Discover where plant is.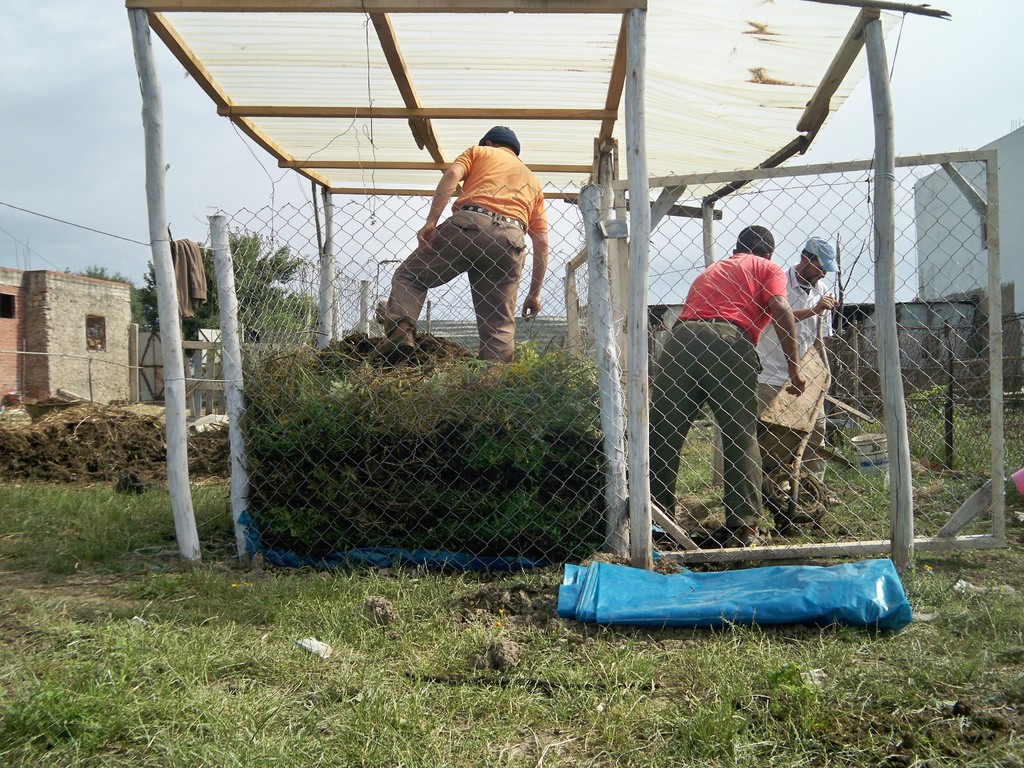
Discovered at l=899, t=374, r=1019, b=496.
